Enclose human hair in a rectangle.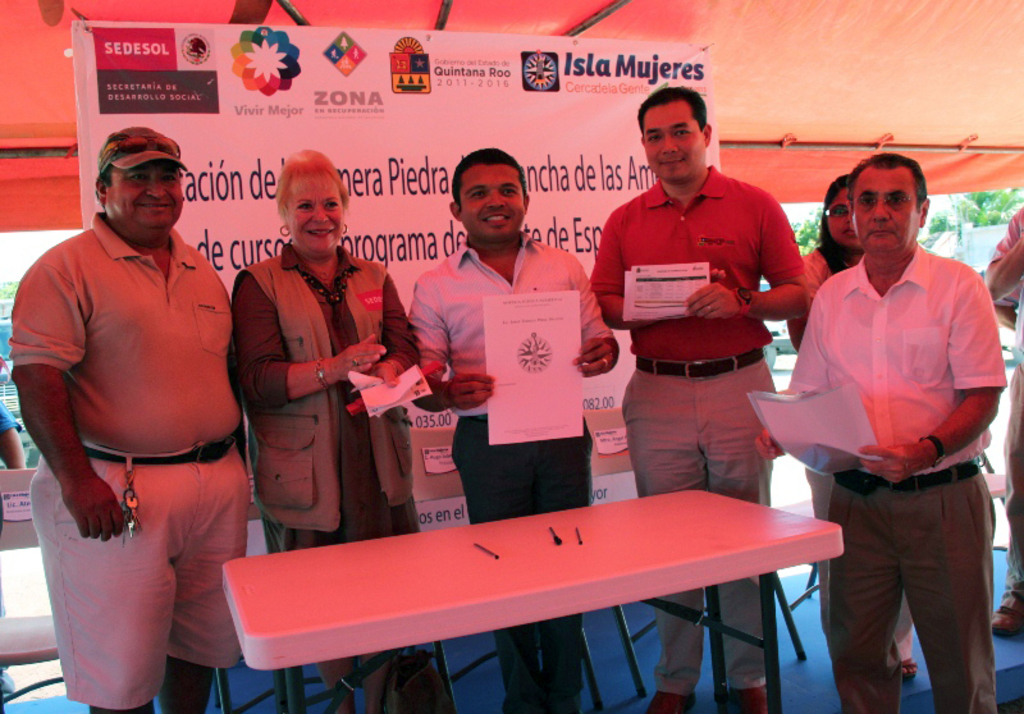
x1=449, y1=148, x2=524, y2=196.
